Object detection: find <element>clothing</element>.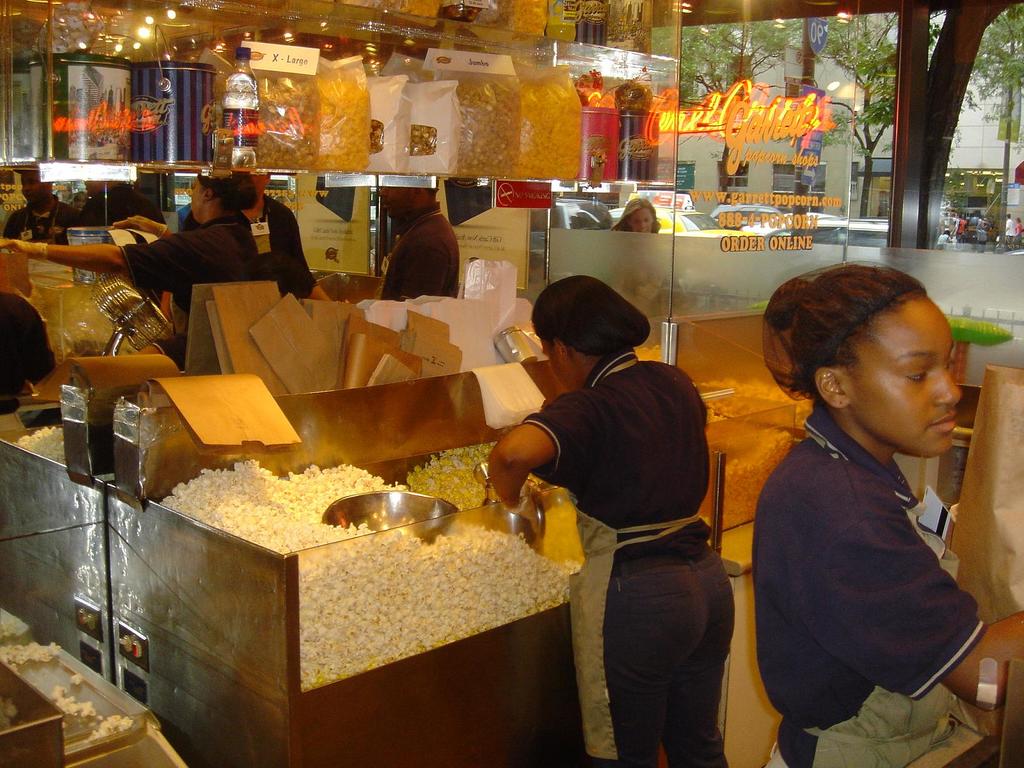
rect(0, 290, 56, 430).
